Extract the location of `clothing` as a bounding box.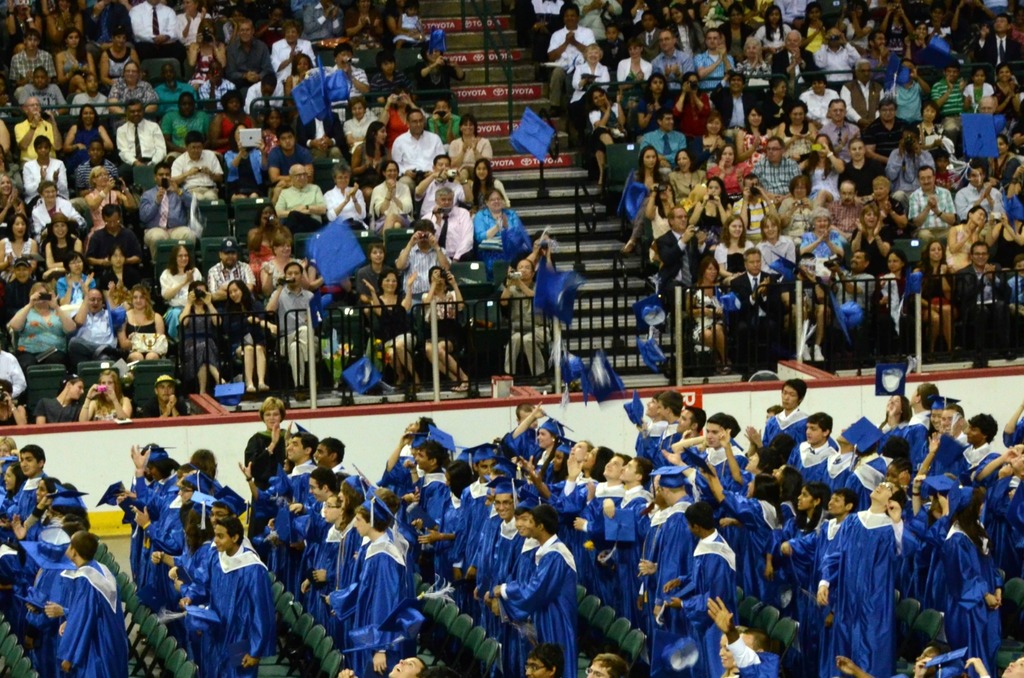
(left=724, top=265, right=787, bottom=344).
